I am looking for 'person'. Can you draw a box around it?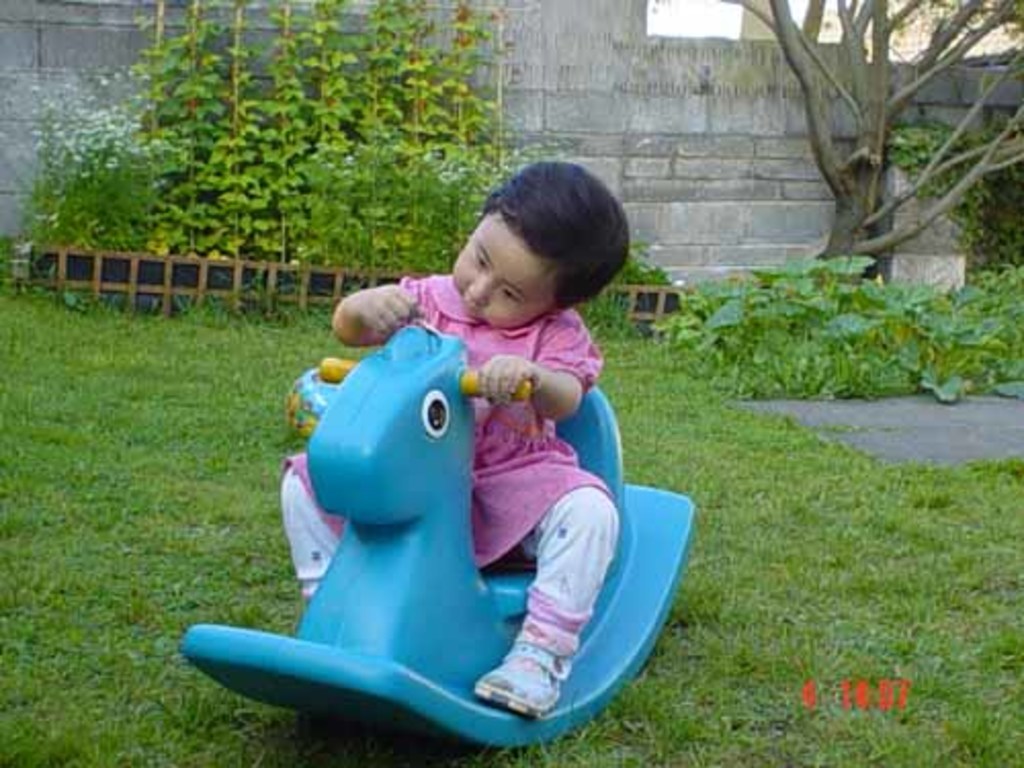
Sure, the bounding box is {"x1": 266, "y1": 164, "x2": 655, "y2": 754}.
